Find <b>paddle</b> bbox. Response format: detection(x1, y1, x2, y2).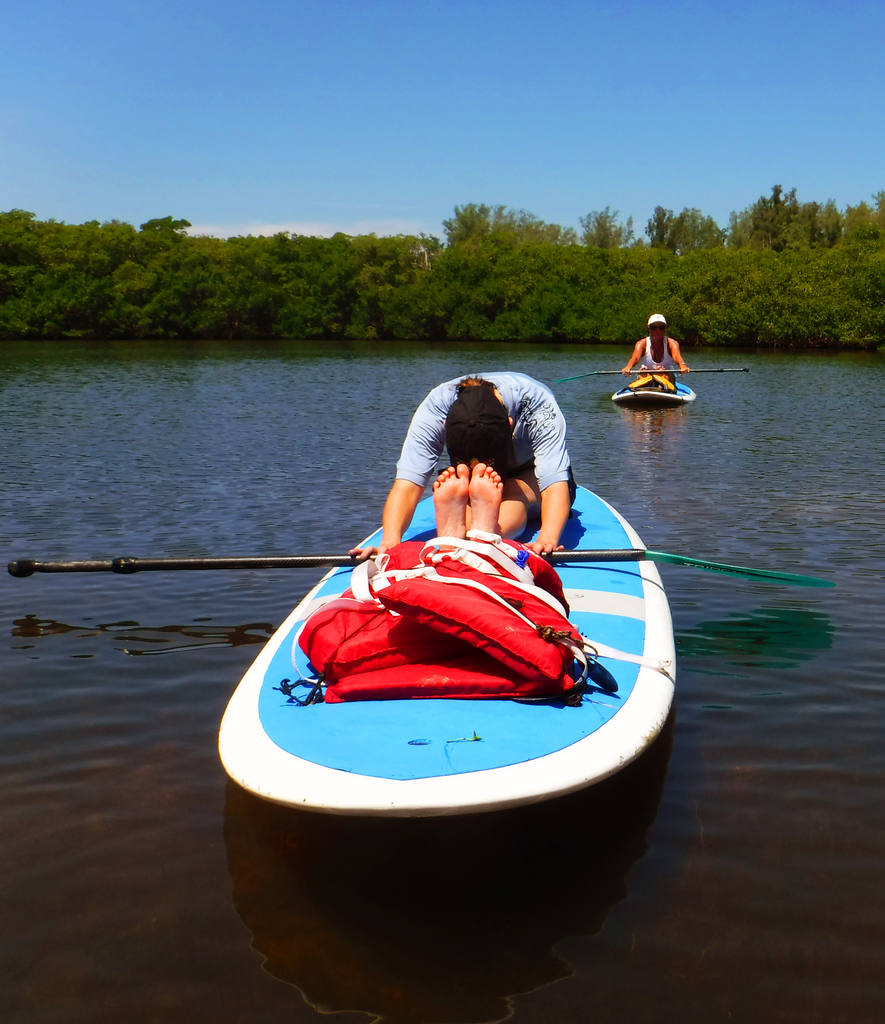
detection(590, 353, 754, 376).
